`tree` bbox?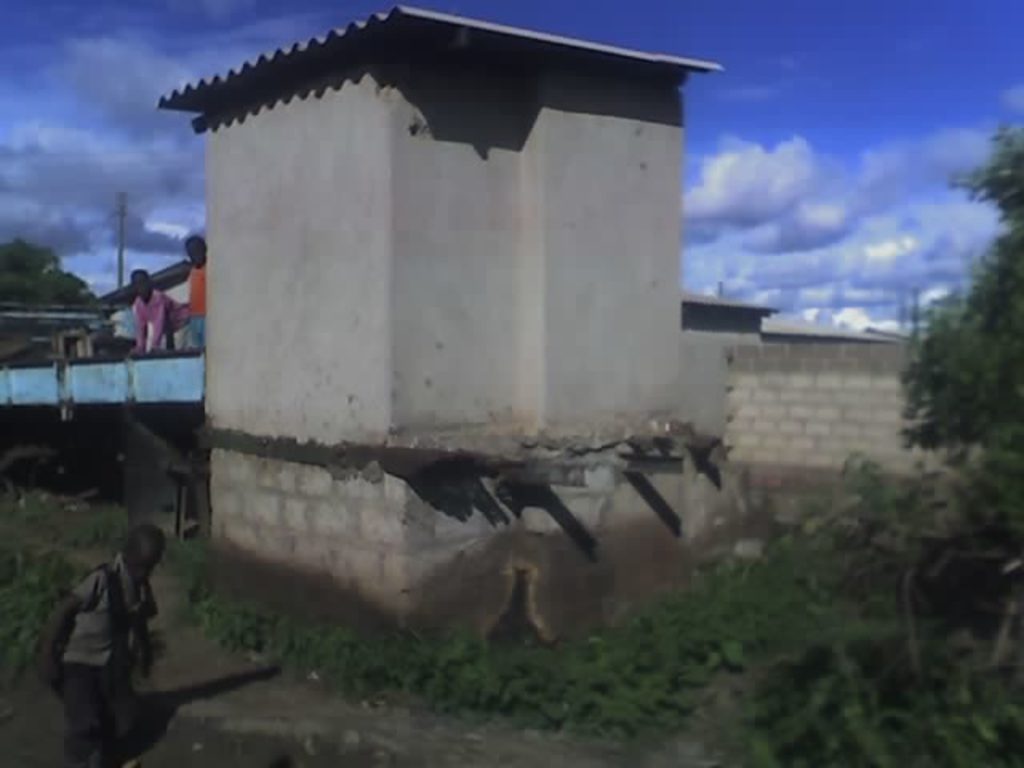
{"left": 0, "top": 238, "right": 96, "bottom": 302}
